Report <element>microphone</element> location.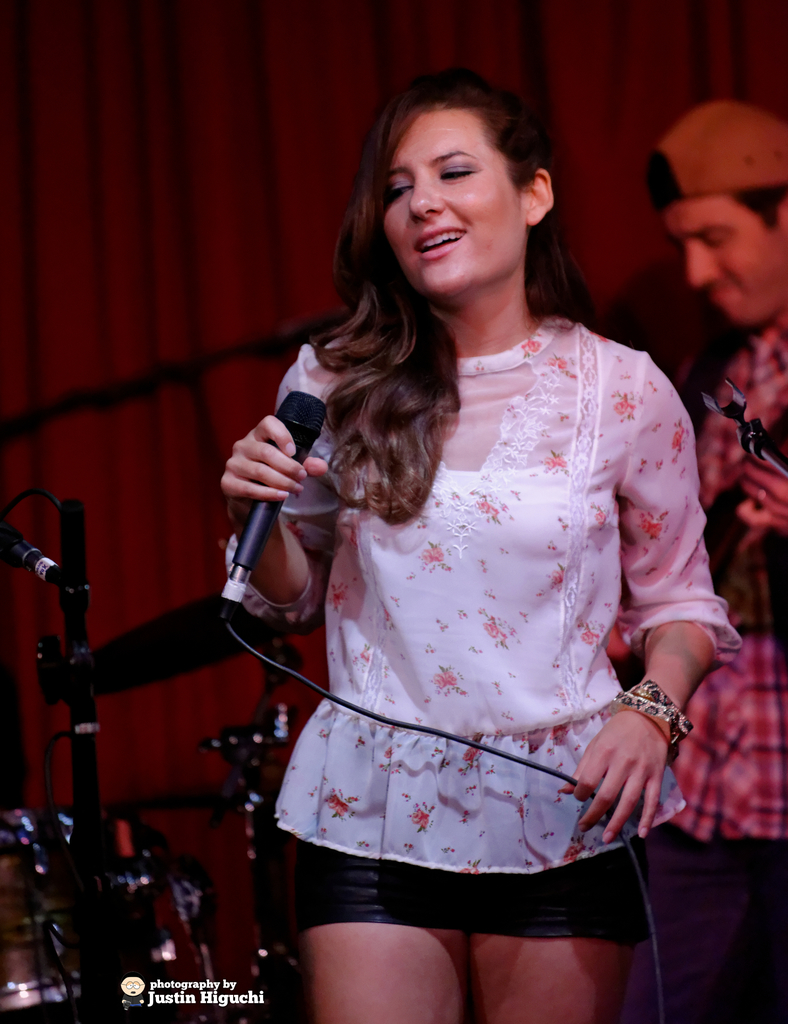
Report: <bbox>201, 368, 327, 641</bbox>.
